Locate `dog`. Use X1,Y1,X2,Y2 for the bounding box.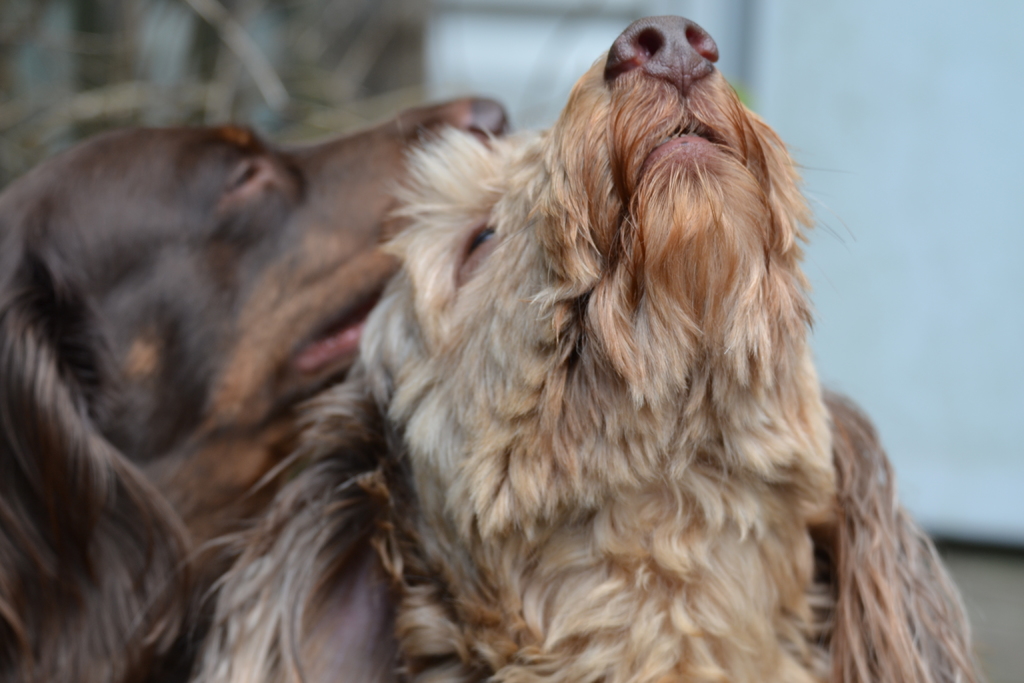
0,94,510,682.
